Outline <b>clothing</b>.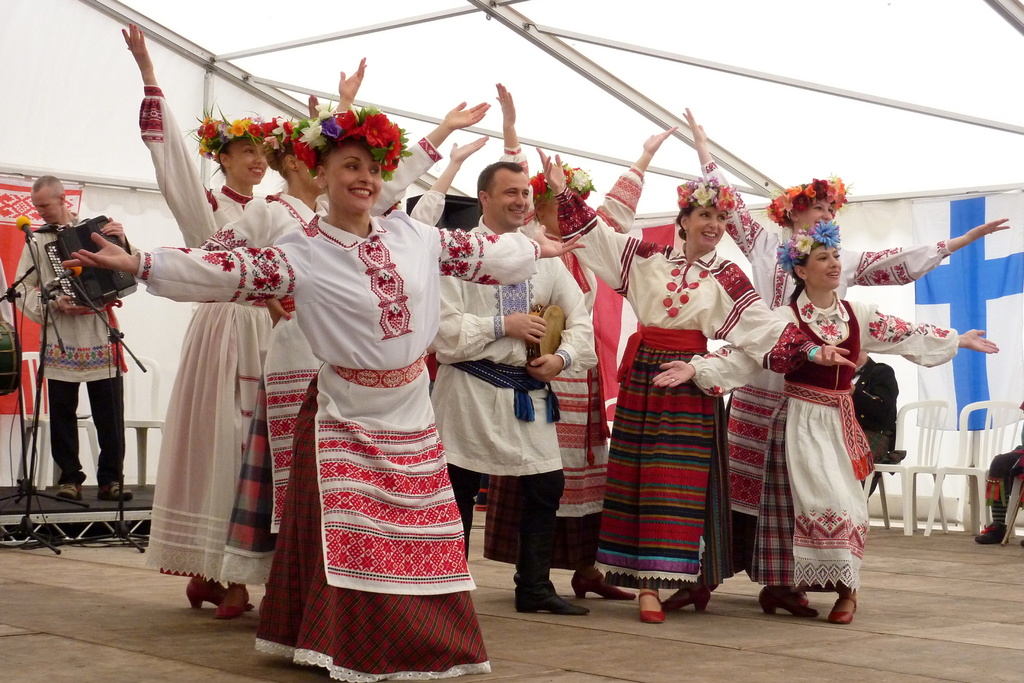
Outline: l=561, t=210, r=781, b=588.
